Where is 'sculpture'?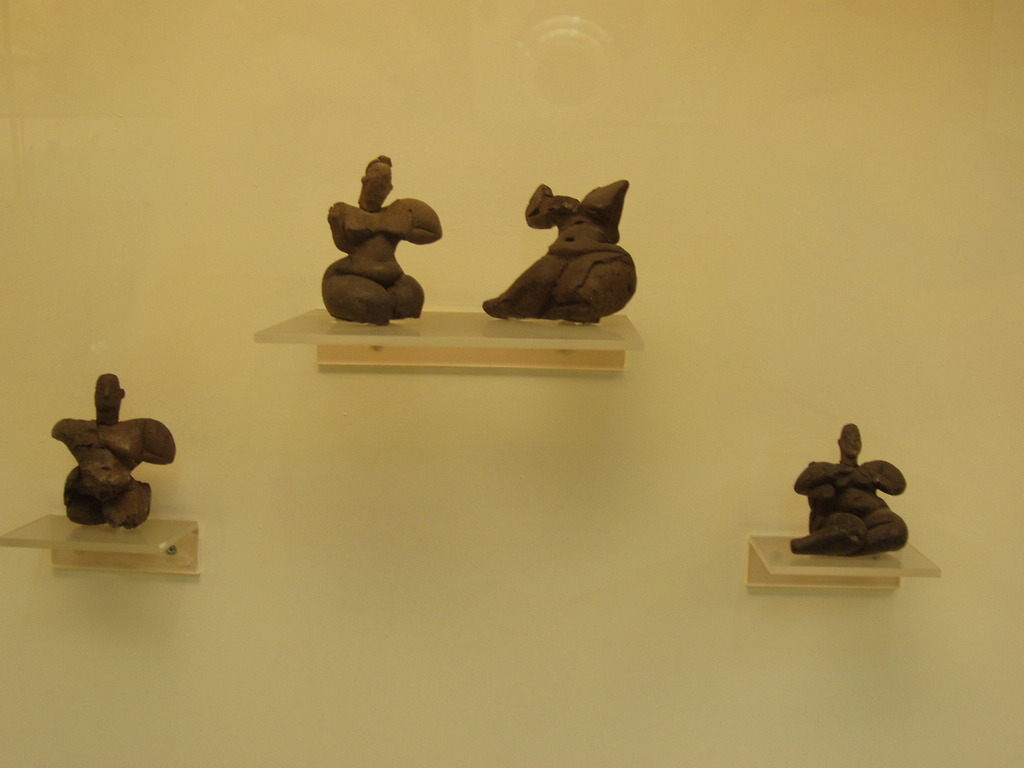
321, 148, 451, 323.
